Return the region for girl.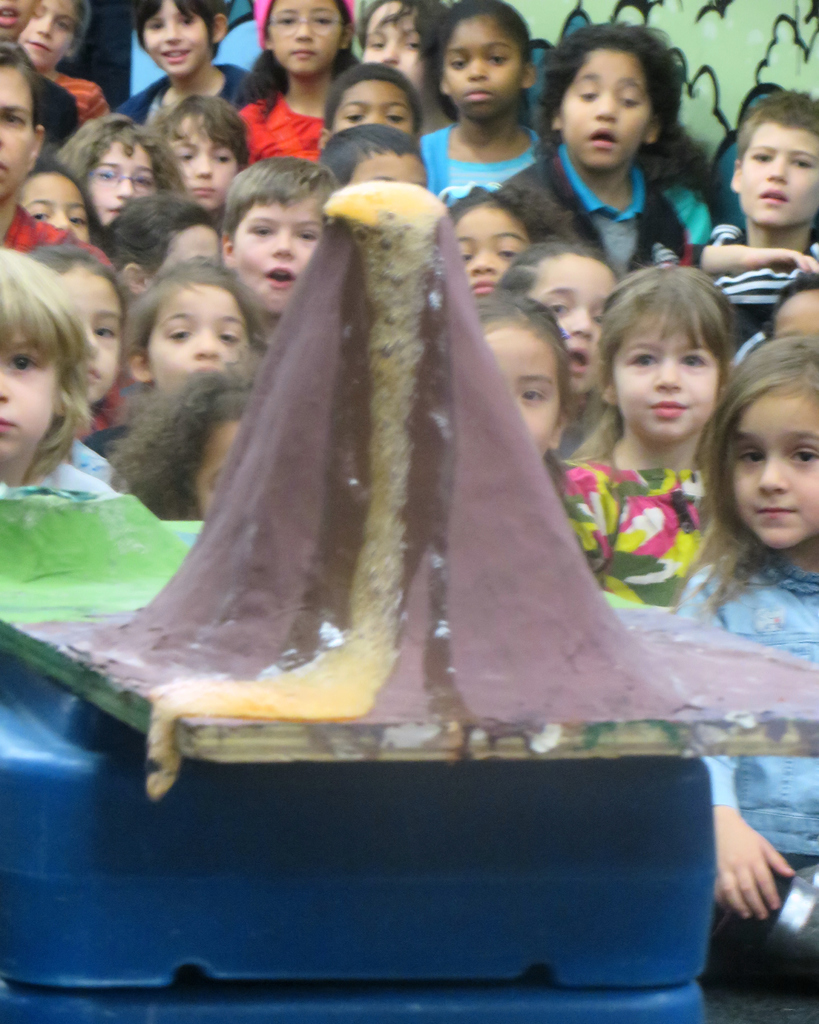
<bbox>665, 326, 818, 1018</bbox>.
